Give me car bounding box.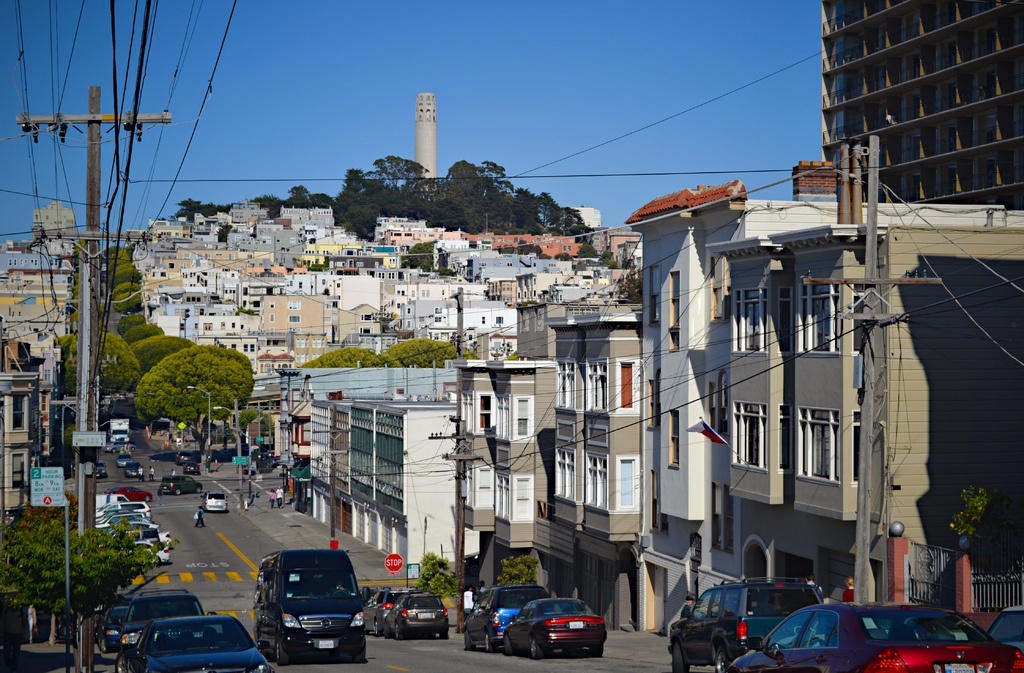
<bbox>202, 491, 227, 510</bbox>.
